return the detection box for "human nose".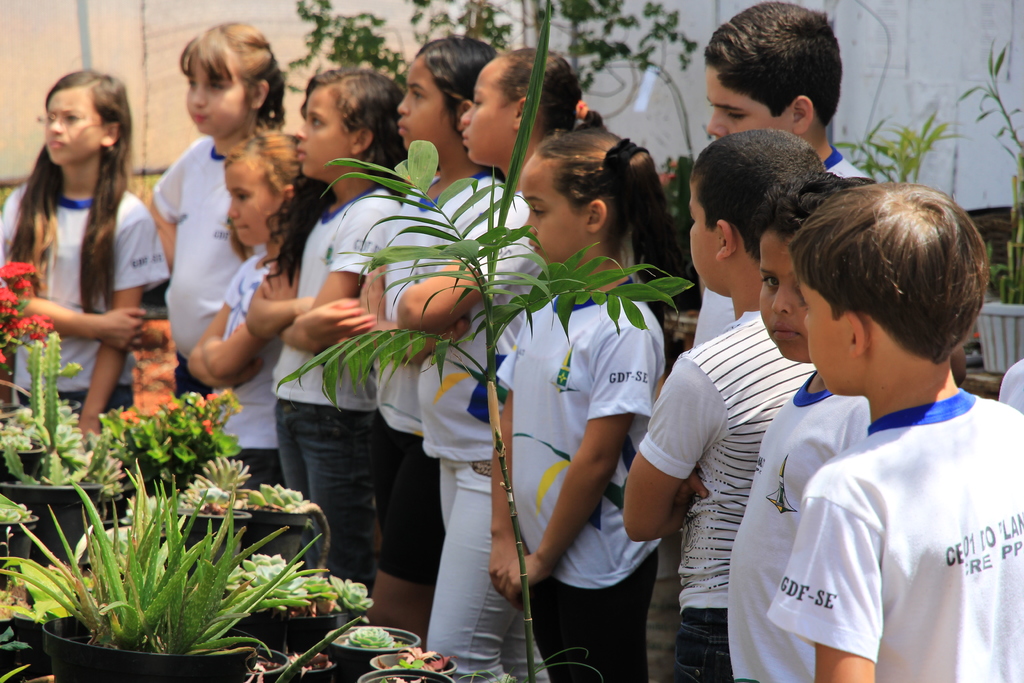
x1=227 y1=197 x2=239 y2=218.
